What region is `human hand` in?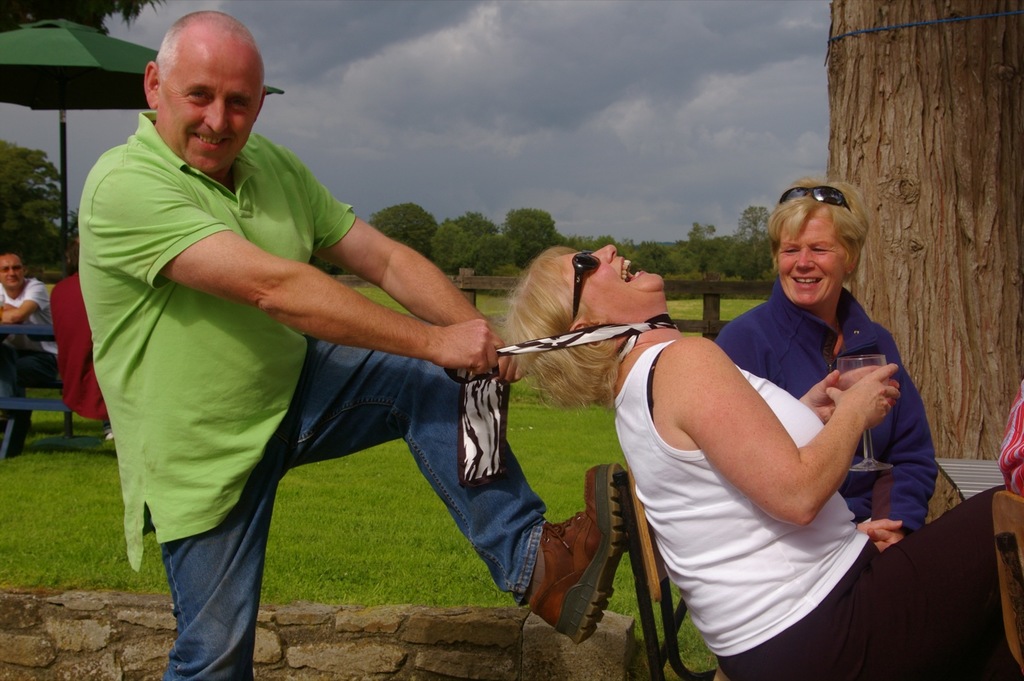
left=441, top=318, right=506, bottom=374.
